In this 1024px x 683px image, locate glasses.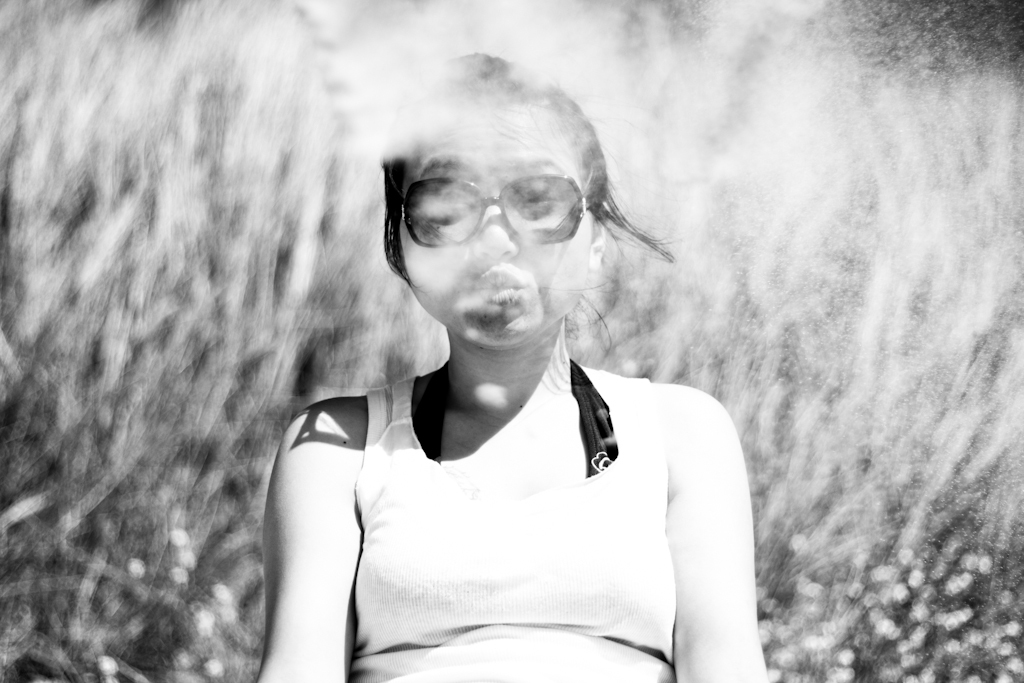
Bounding box: (left=398, top=176, right=594, bottom=239).
